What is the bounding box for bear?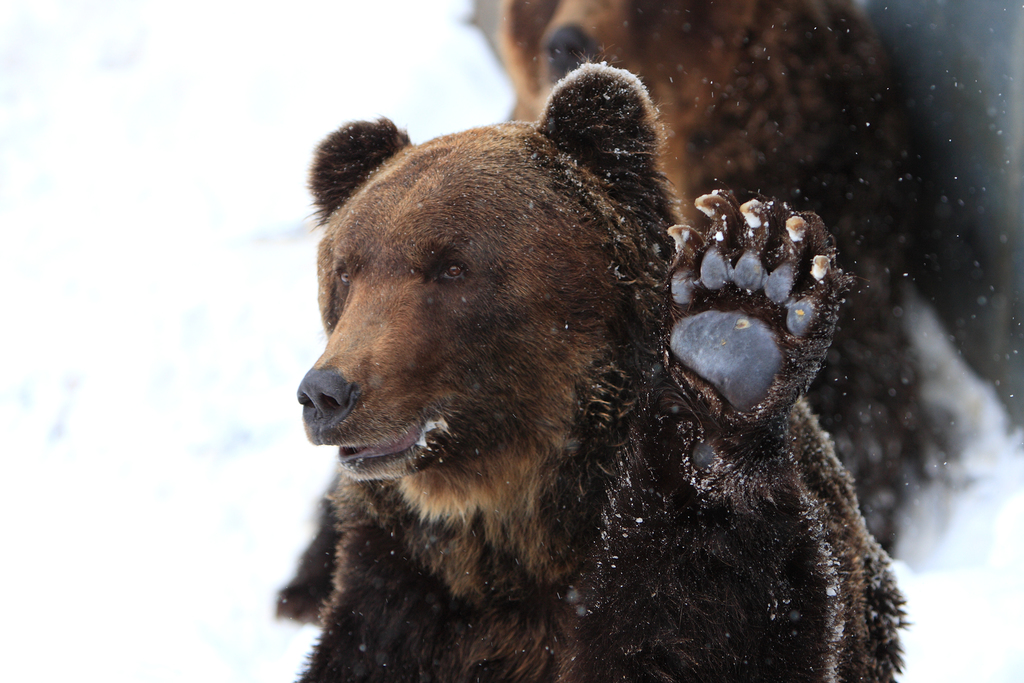
box(499, 0, 947, 564).
